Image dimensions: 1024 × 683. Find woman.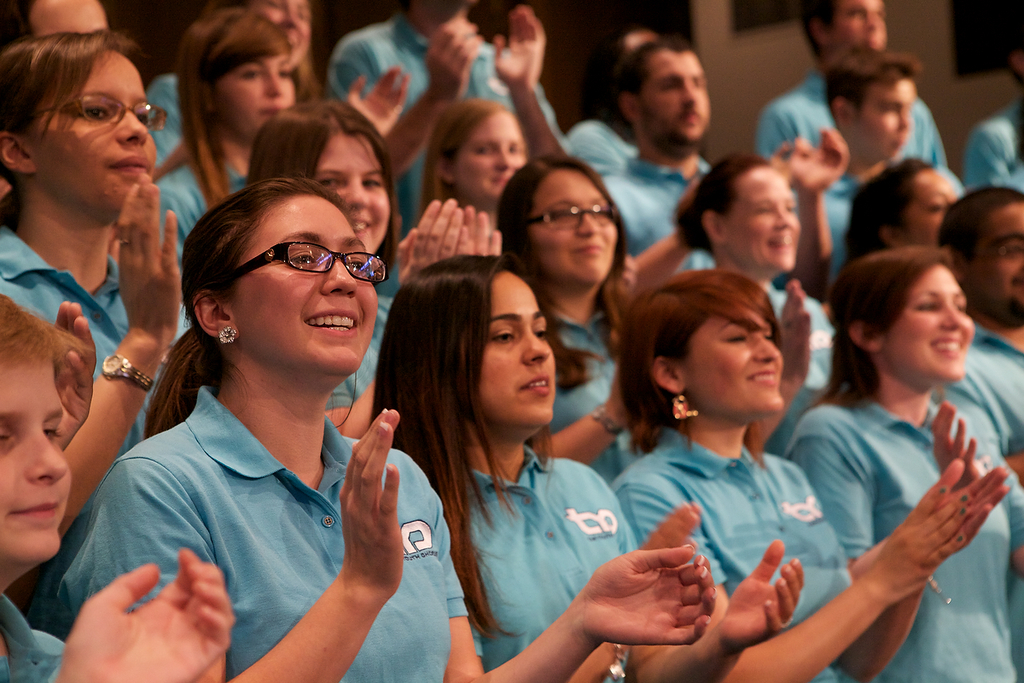
(x1=609, y1=273, x2=1006, y2=682).
